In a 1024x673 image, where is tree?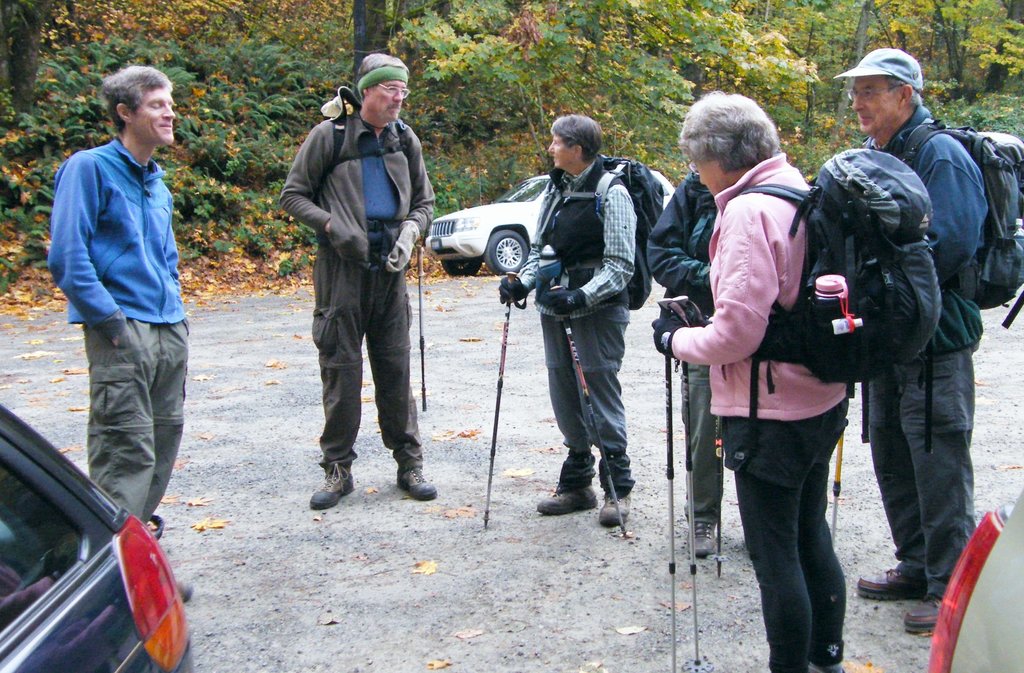
(x1=351, y1=0, x2=388, y2=81).
